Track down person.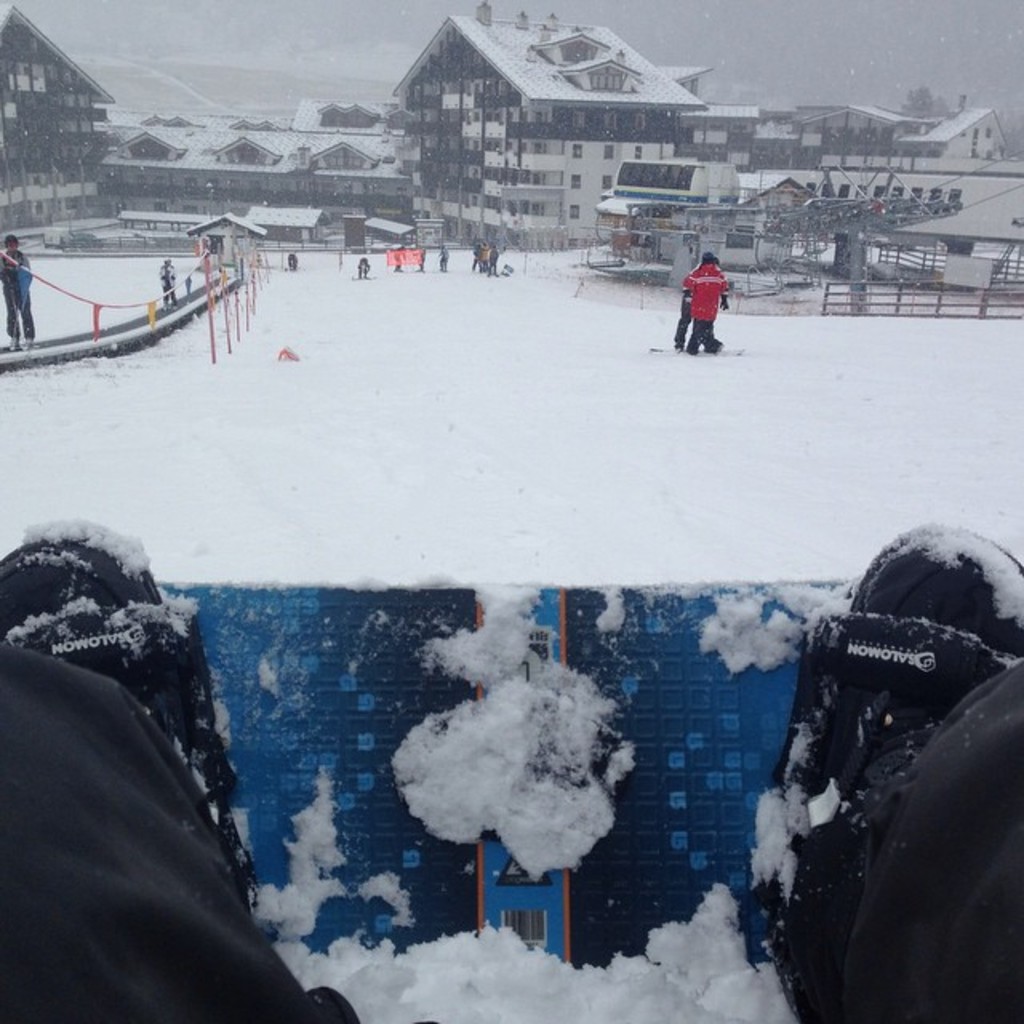
Tracked to select_region(437, 245, 446, 269).
